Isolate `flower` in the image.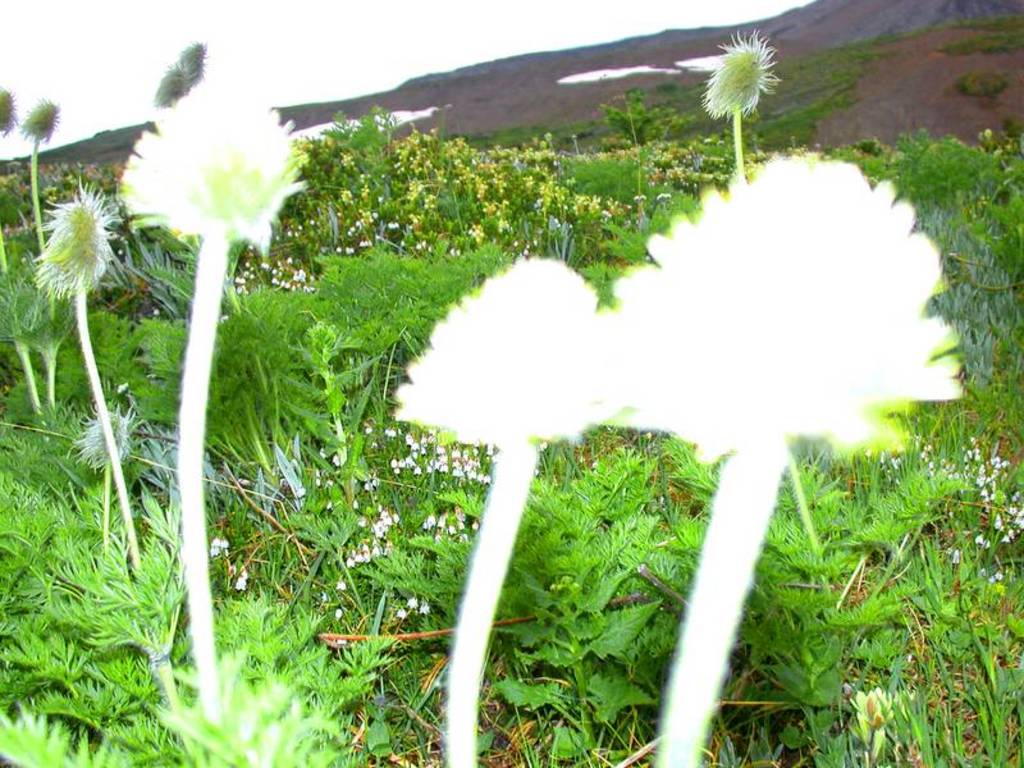
Isolated region: x1=421 y1=602 x2=435 y2=622.
